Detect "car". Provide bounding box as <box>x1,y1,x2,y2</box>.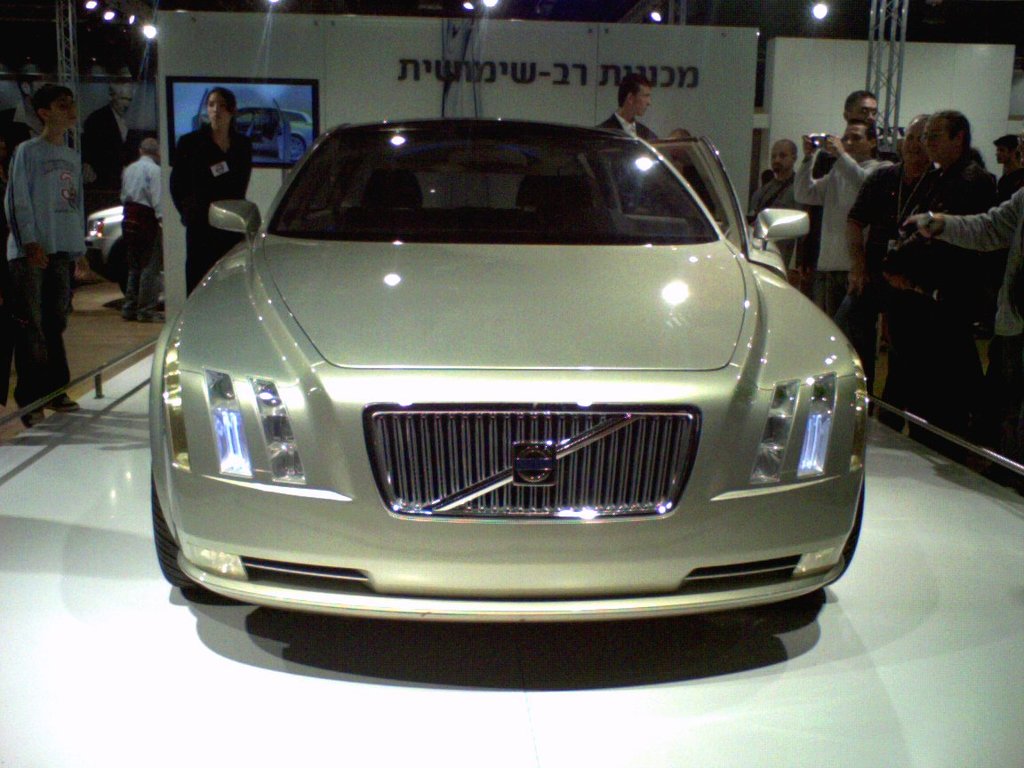
<box>151,121,872,625</box>.
